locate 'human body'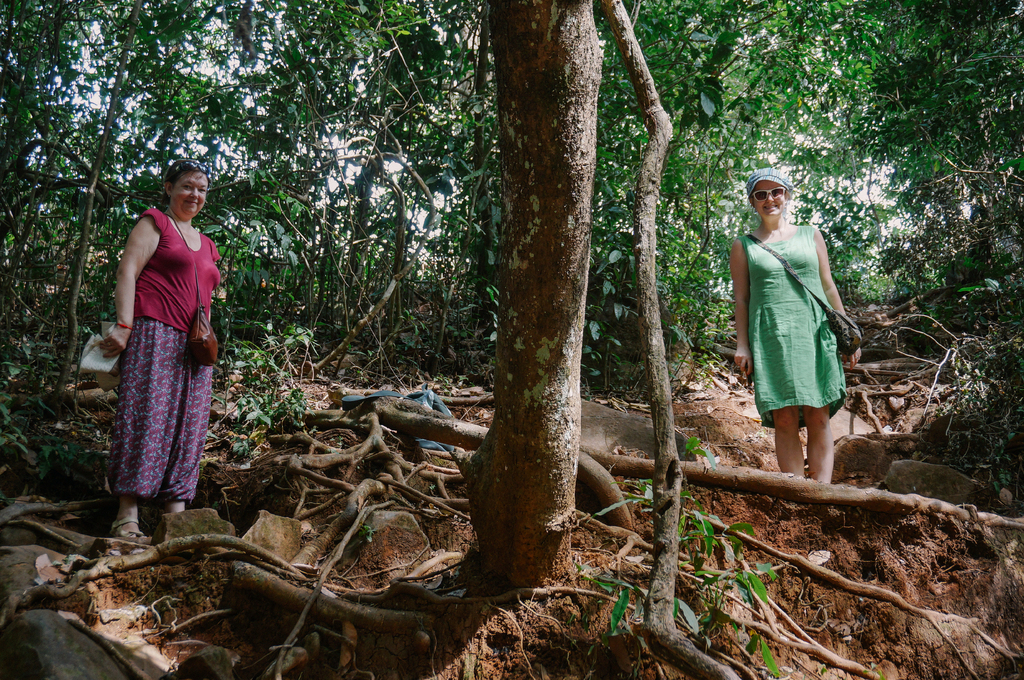
737 158 856 486
